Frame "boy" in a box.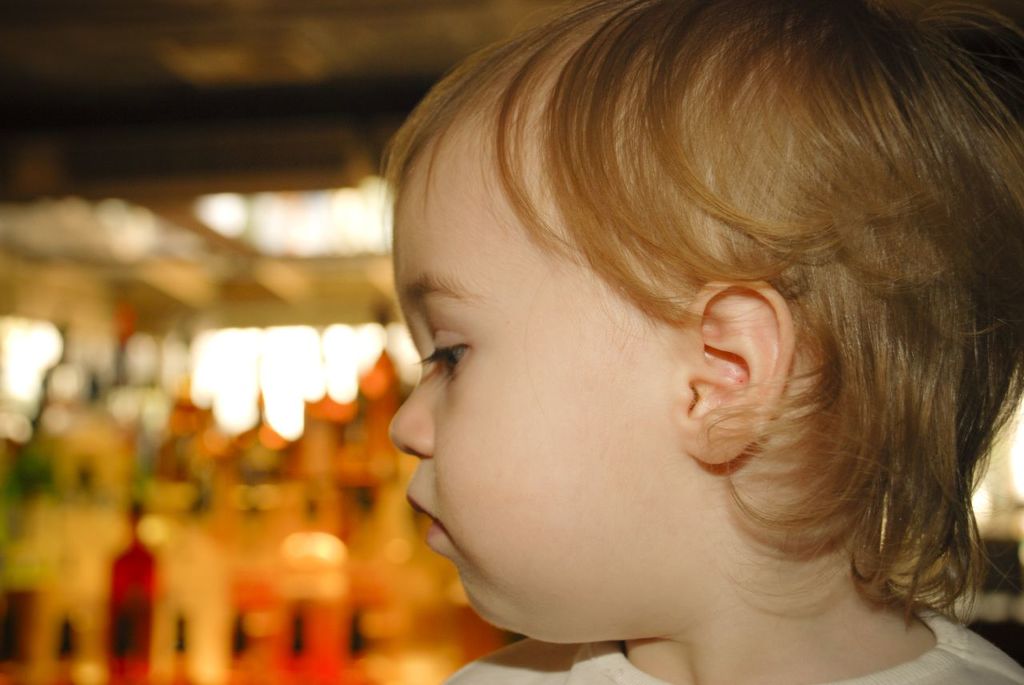
x1=393, y1=0, x2=1023, y2=684.
